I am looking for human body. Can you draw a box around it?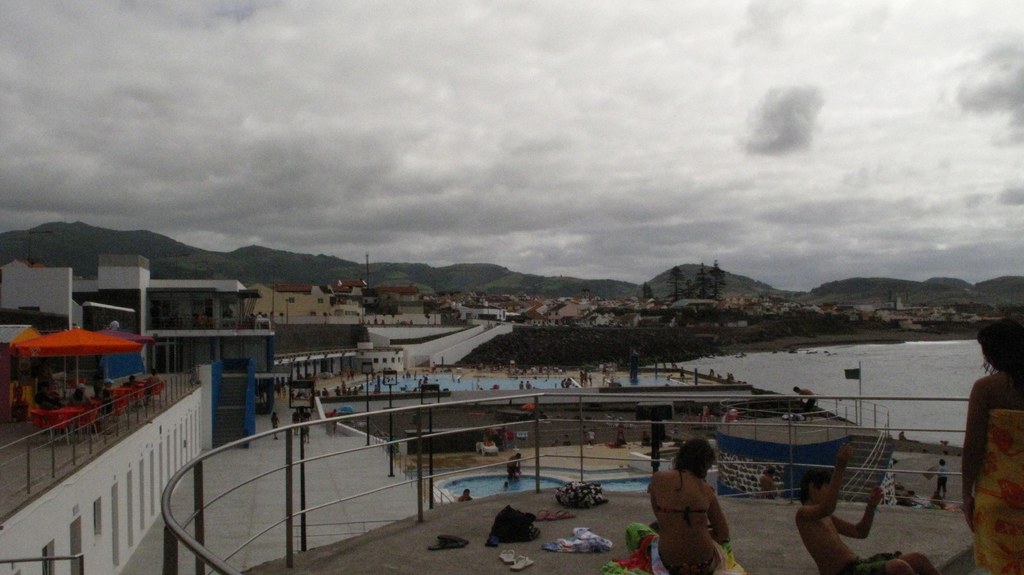
Sure, the bounding box is bbox=(506, 458, 522, 482).
